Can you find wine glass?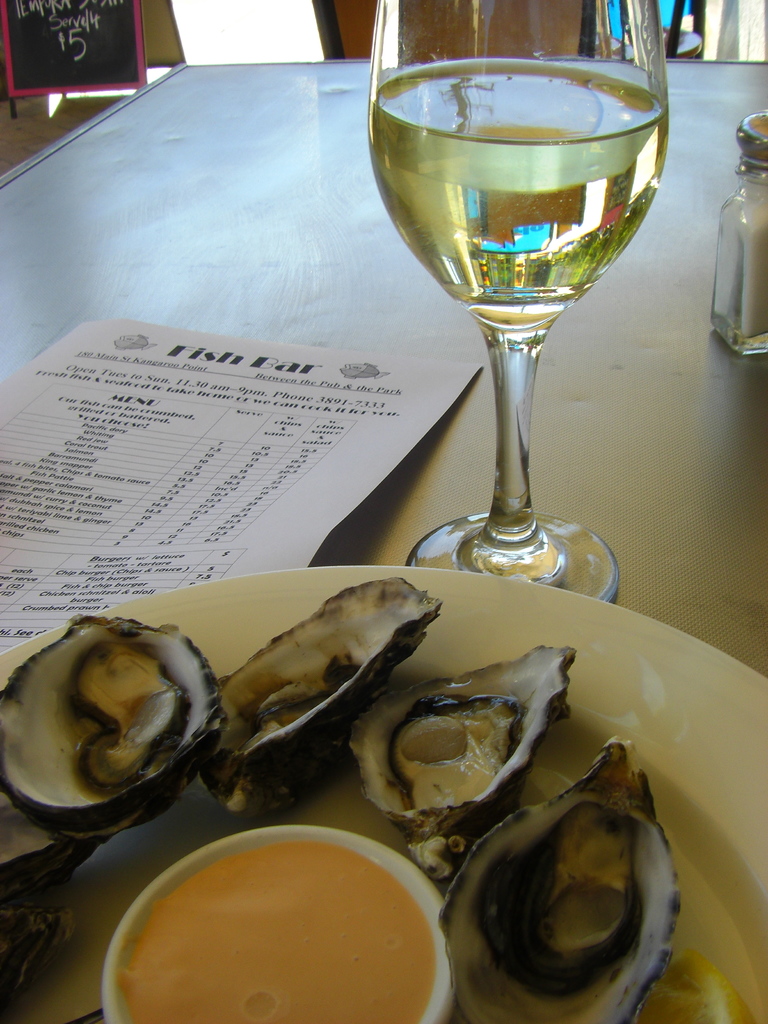
Yes, bounding box: select_region(367, 0, 668, 605).
